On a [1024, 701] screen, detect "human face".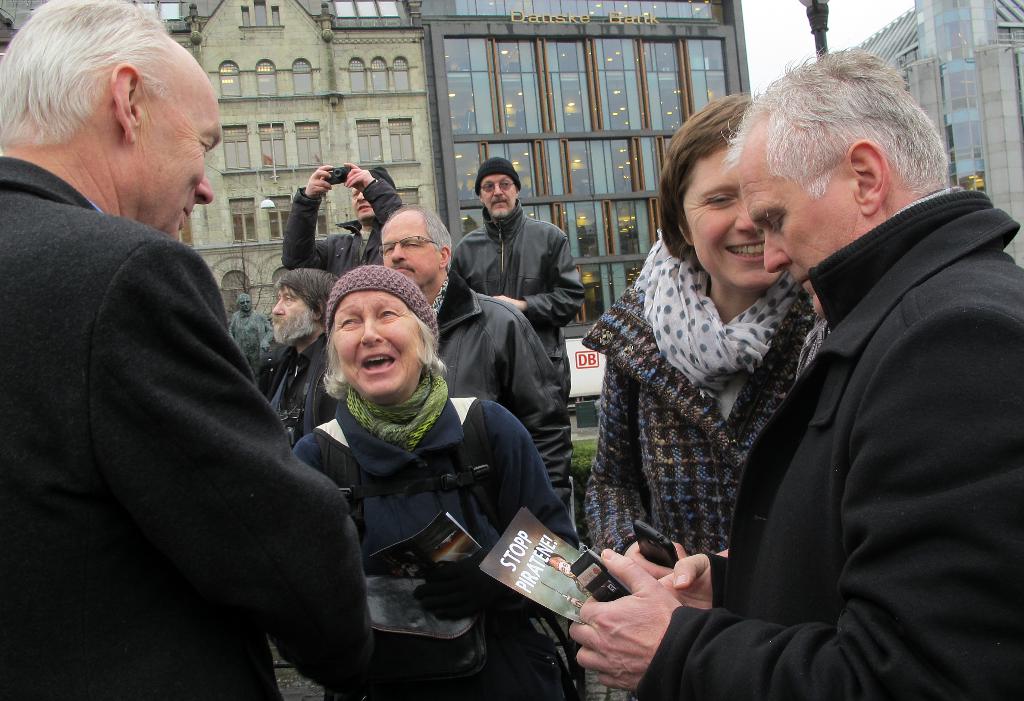
x1=135 y1=79 x2=223 y2=244.
